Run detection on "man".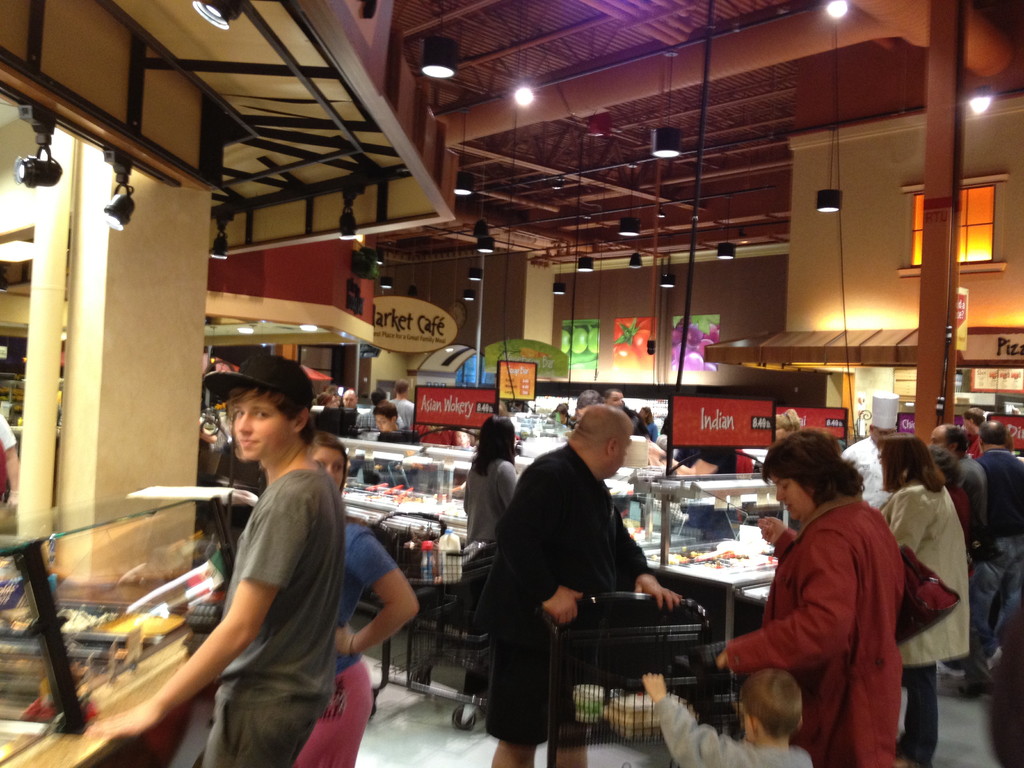
Result: locate(837, 389, 901, 511).
